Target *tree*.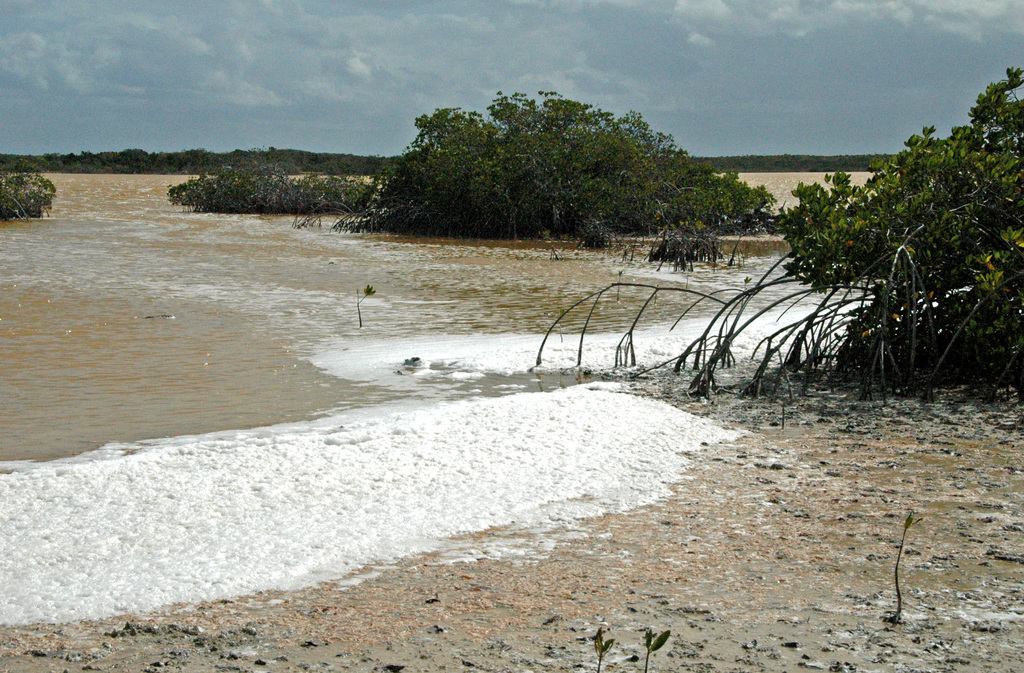
Target region: box=[525, 64, 1023, 419].
